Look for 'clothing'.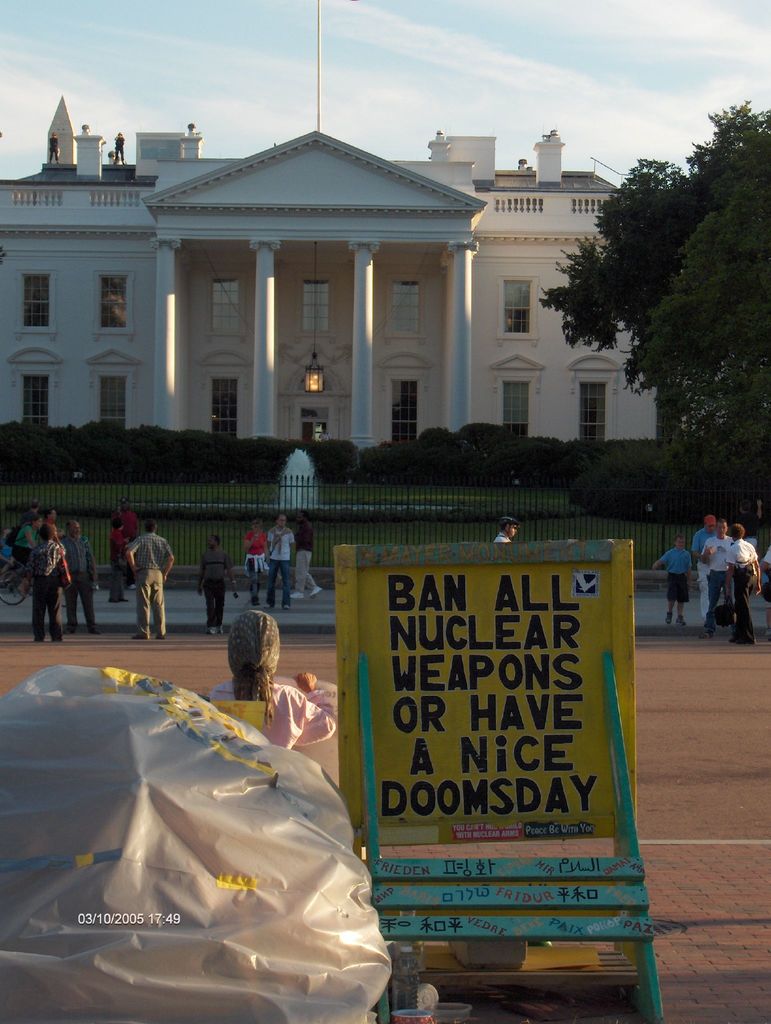
Found: detection(694, 523, 710, 619).
